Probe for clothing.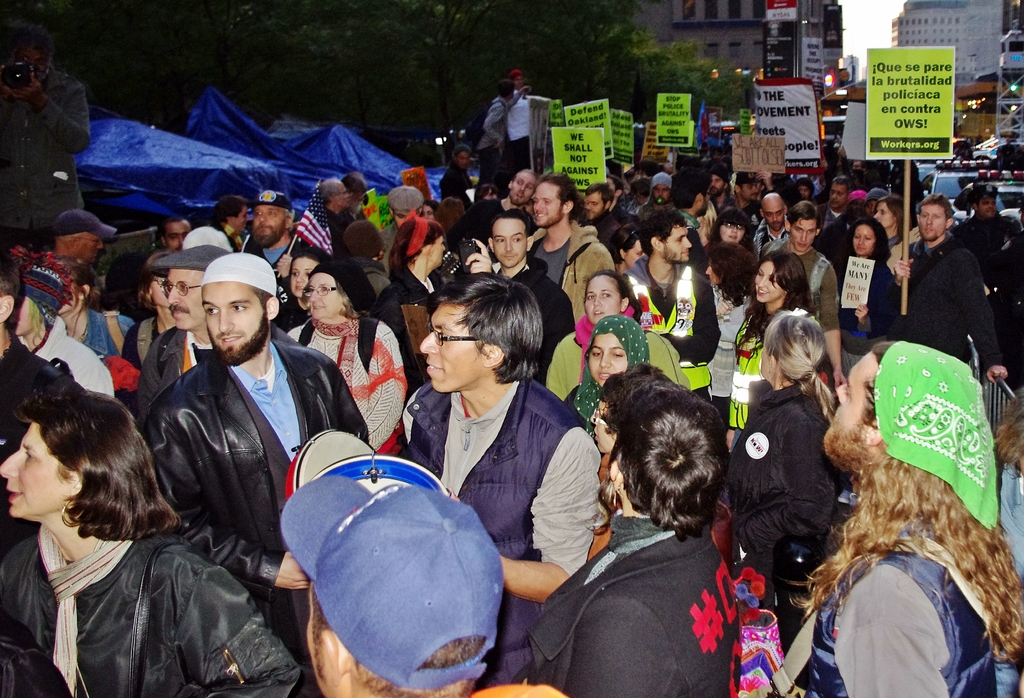
Probe result: [x1=500, y1=88, x2=527, y2=150].
